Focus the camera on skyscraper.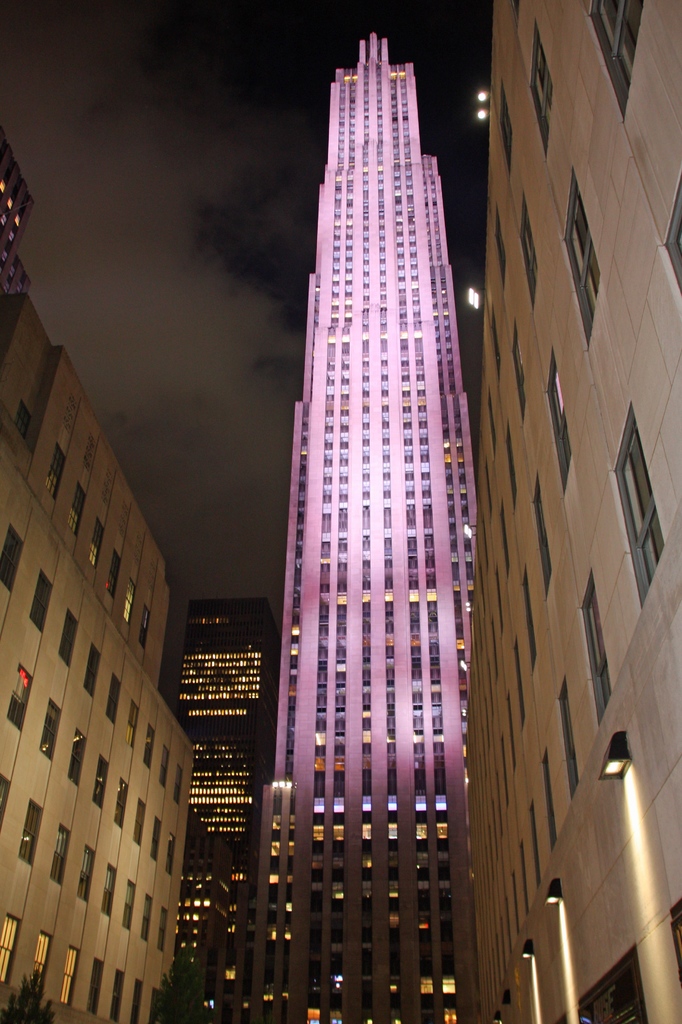
Focus region: rect(173, 598, 289, 1023).
